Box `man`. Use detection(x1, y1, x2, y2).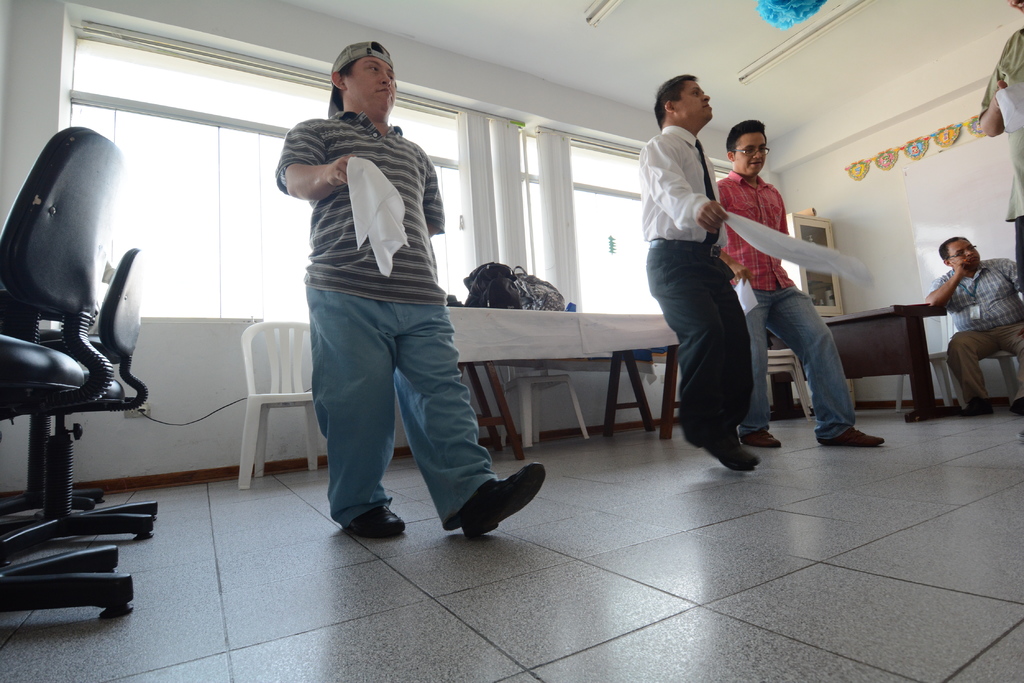
detection(640, 69, 755, 472).
